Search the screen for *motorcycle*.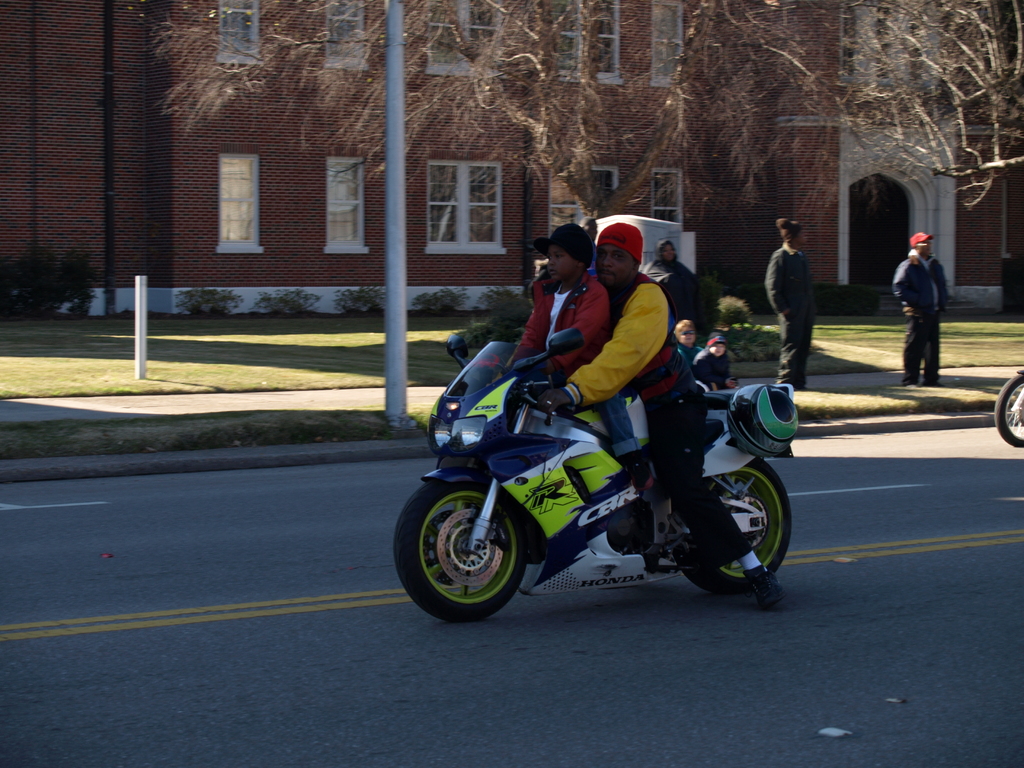
Found at 995:361:1023:452.
